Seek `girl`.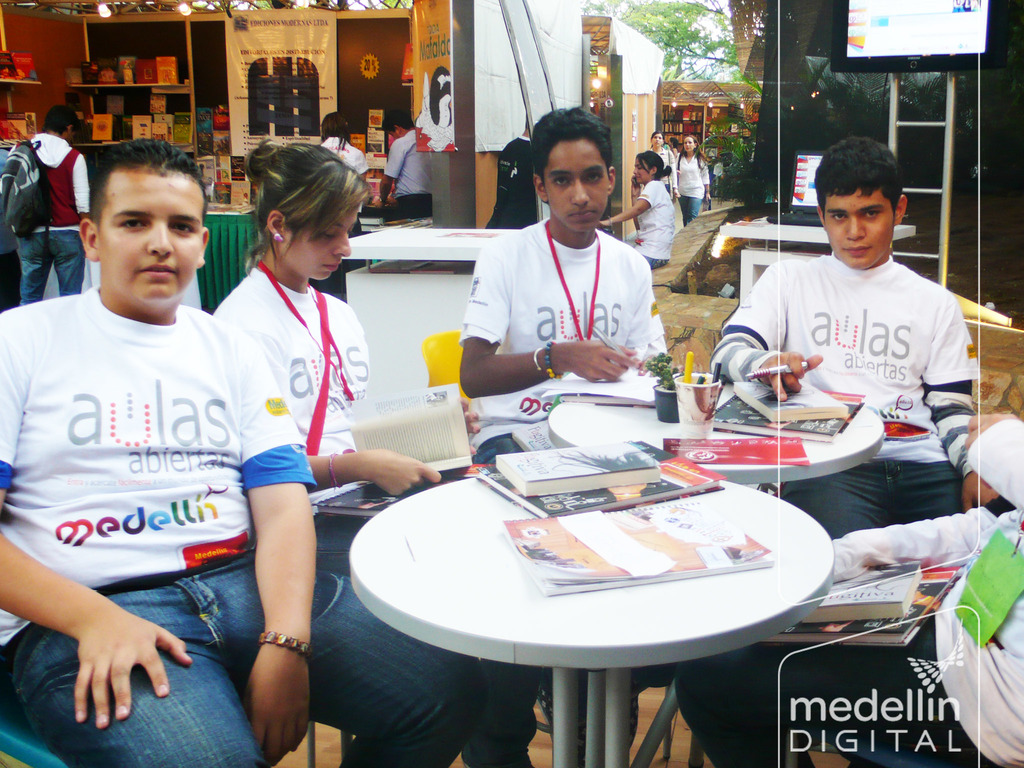
(597,148,676,273).
